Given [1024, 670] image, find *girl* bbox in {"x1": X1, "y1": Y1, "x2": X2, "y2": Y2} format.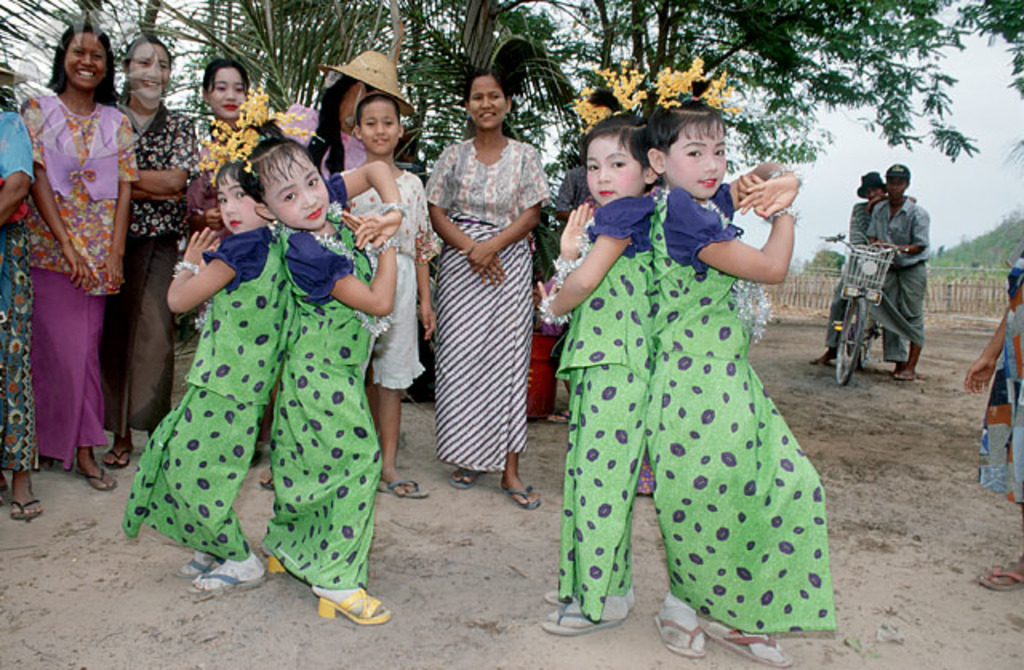
{"x1": 120, "y1": 112, "x2": 264, "y2": 593}.
